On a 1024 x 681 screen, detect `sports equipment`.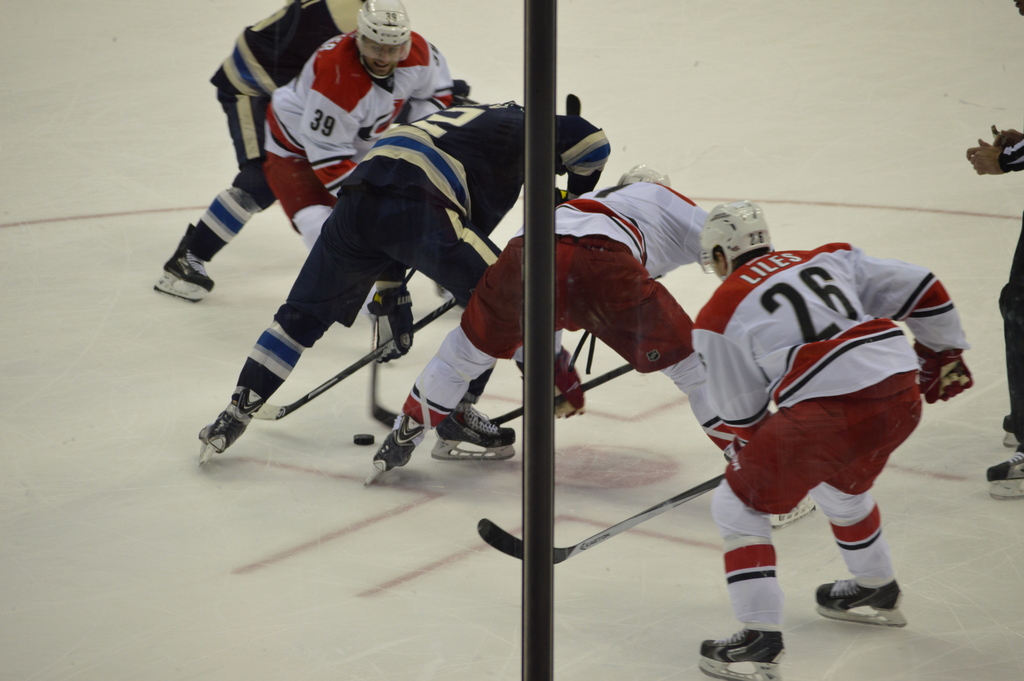
Rect(490, 363, 635, 426).
